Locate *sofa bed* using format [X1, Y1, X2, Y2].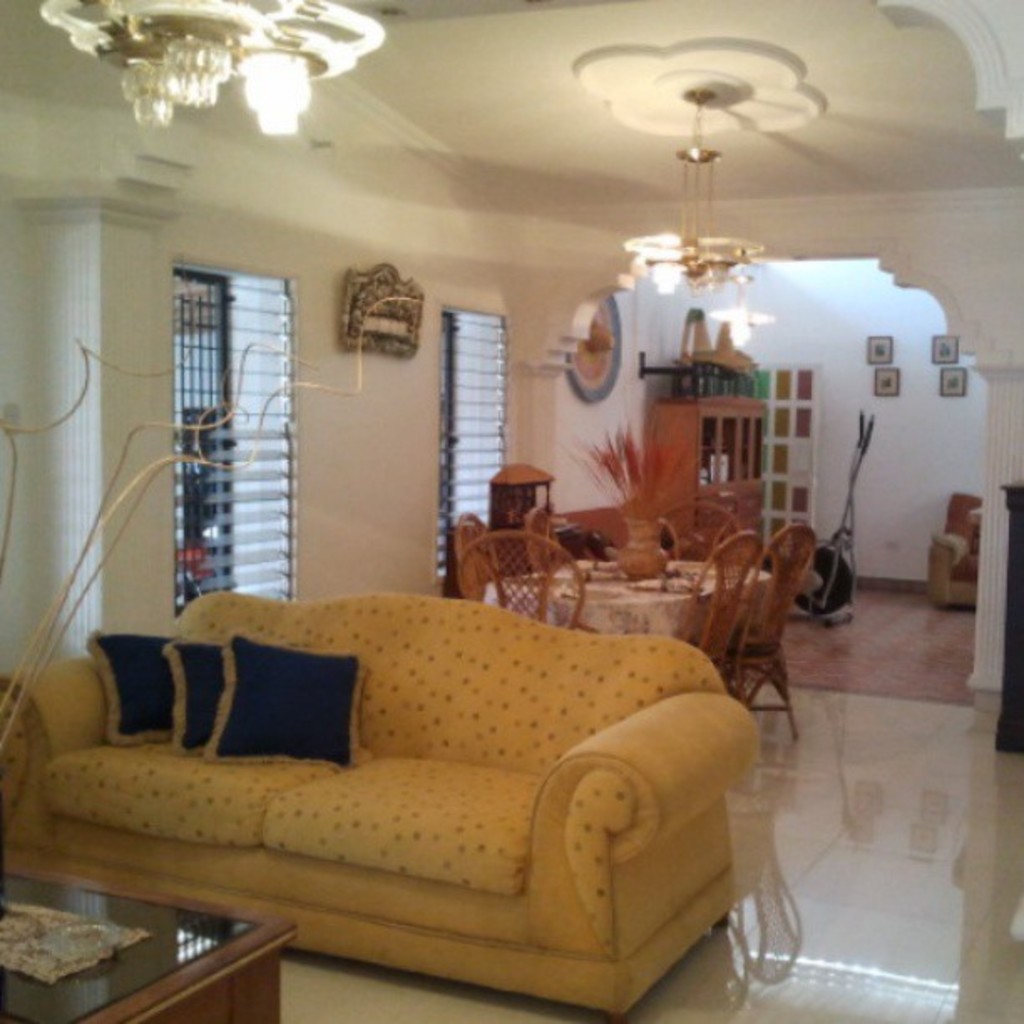
[0, 587, 765, 1022].
